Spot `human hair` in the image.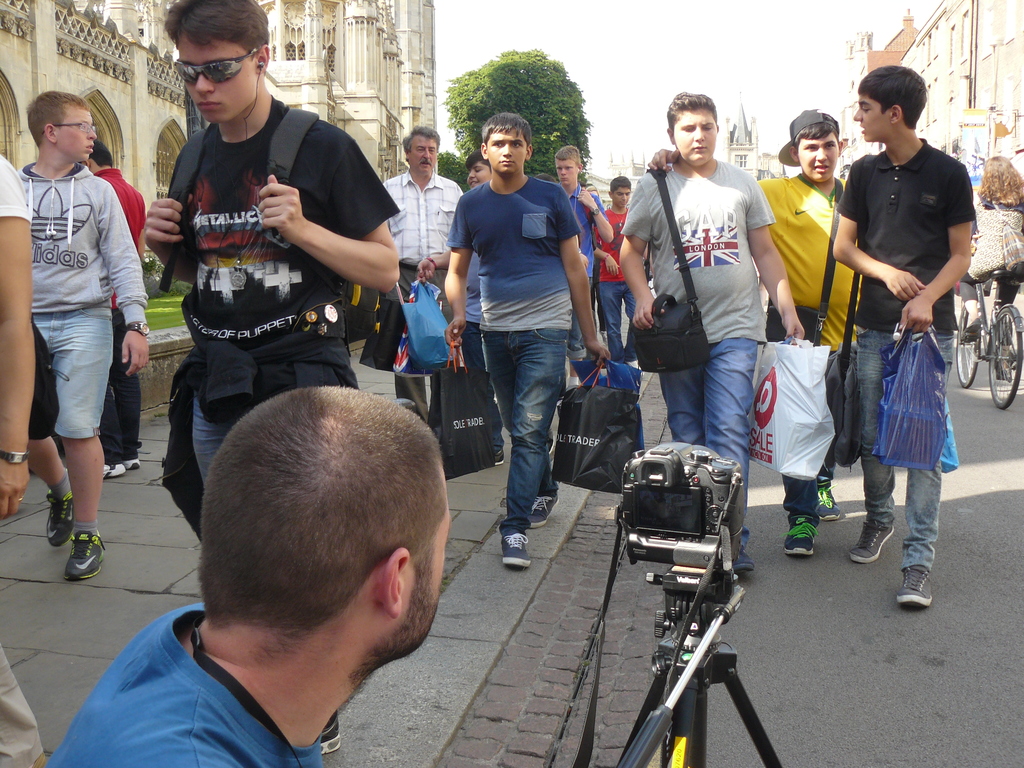
`human hair` found at l=662, t=90, r=717, b=129.
